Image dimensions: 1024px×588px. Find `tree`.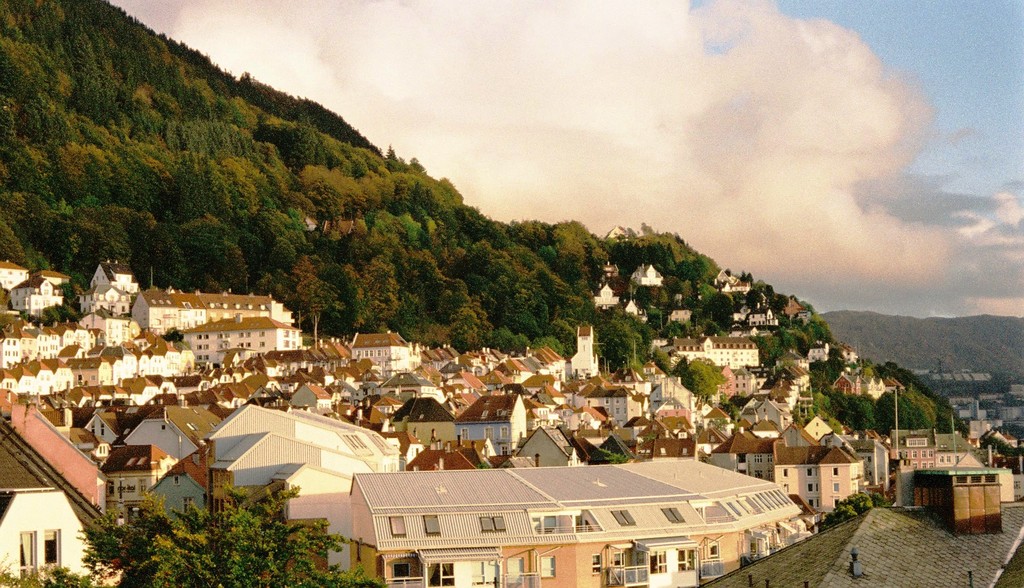
{"x1": 73, "y1": 478, "x2": 387, "y2": 587}.
